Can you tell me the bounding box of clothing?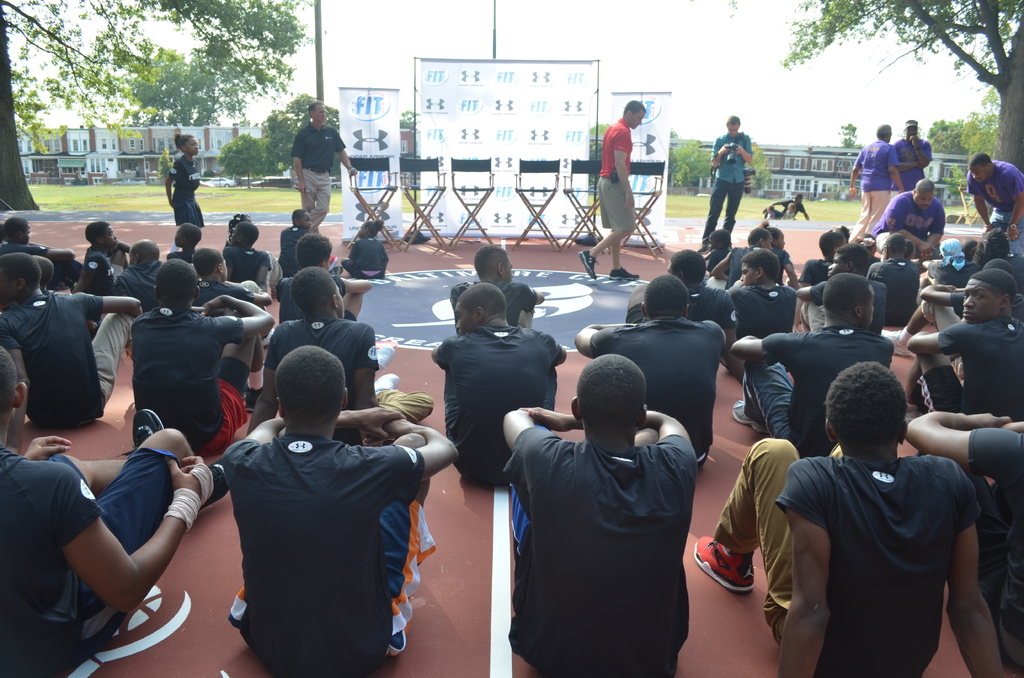
Rect(277, 226, 302, 287).
